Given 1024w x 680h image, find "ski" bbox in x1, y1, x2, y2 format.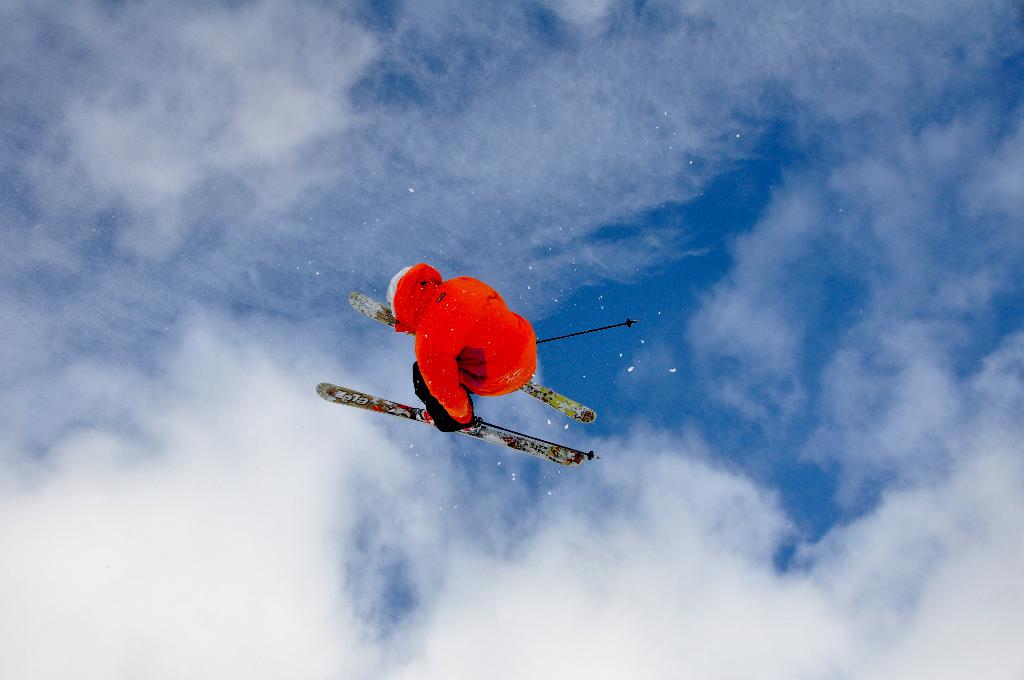
296, 308, 643, 482.
